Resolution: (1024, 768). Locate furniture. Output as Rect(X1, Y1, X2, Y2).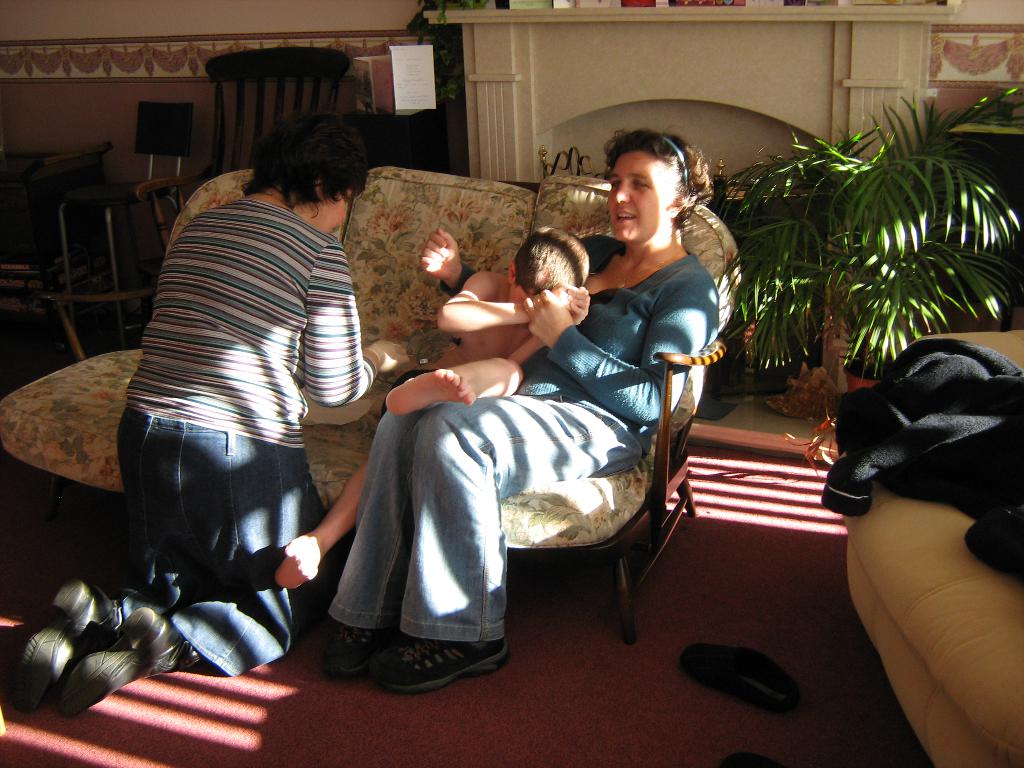
Rect(200, 45, 351, 177).
